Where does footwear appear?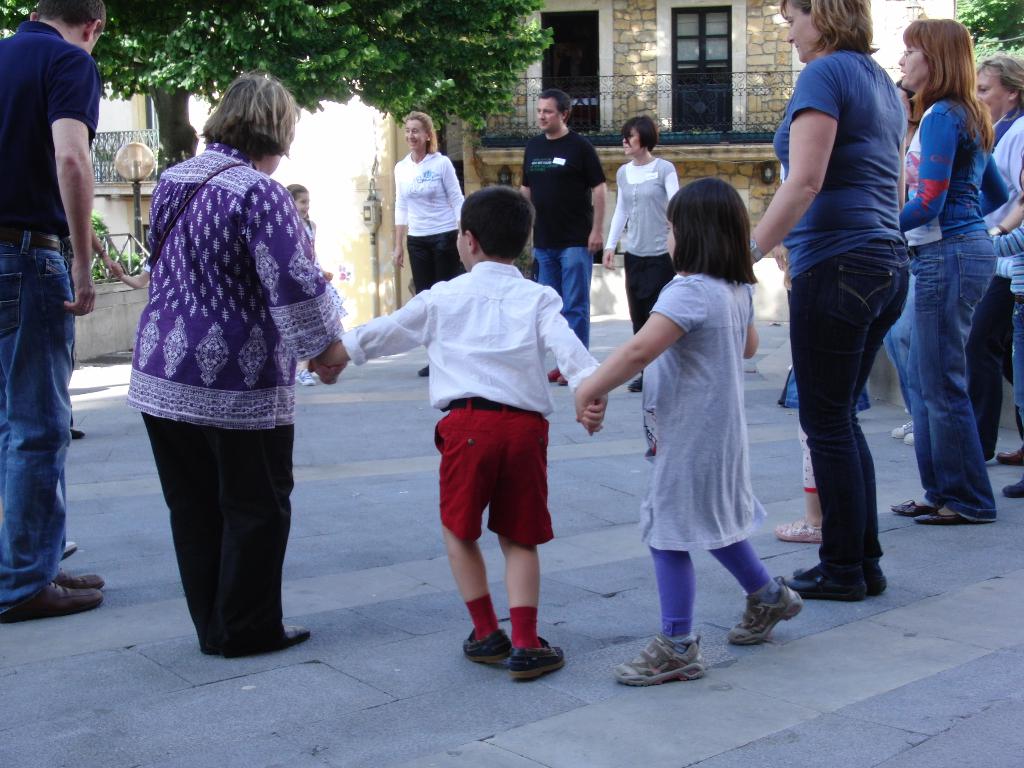
Appears at (416, 364, 432, 378).
